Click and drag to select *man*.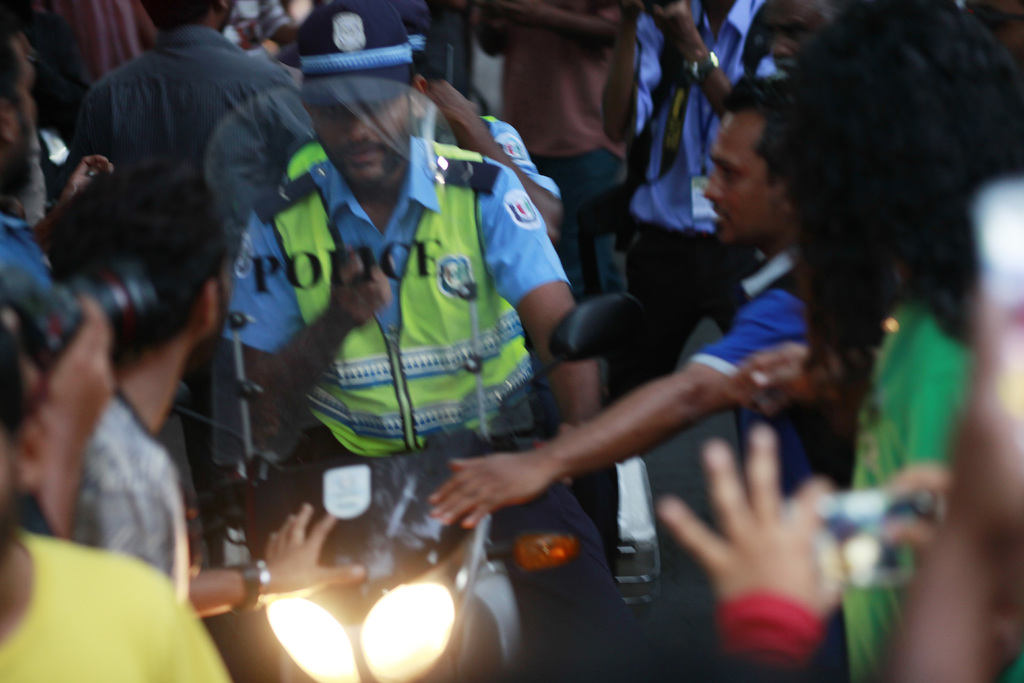
Selection: [218, 3, 623, 682].
